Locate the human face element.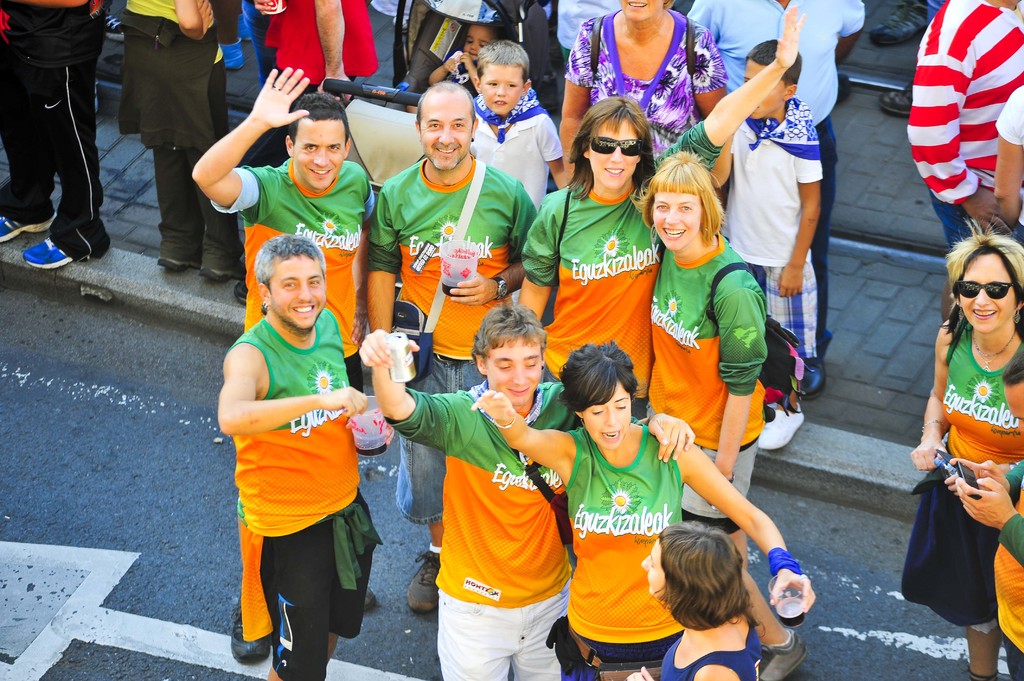
Element bbox: 418 99 468 163.
